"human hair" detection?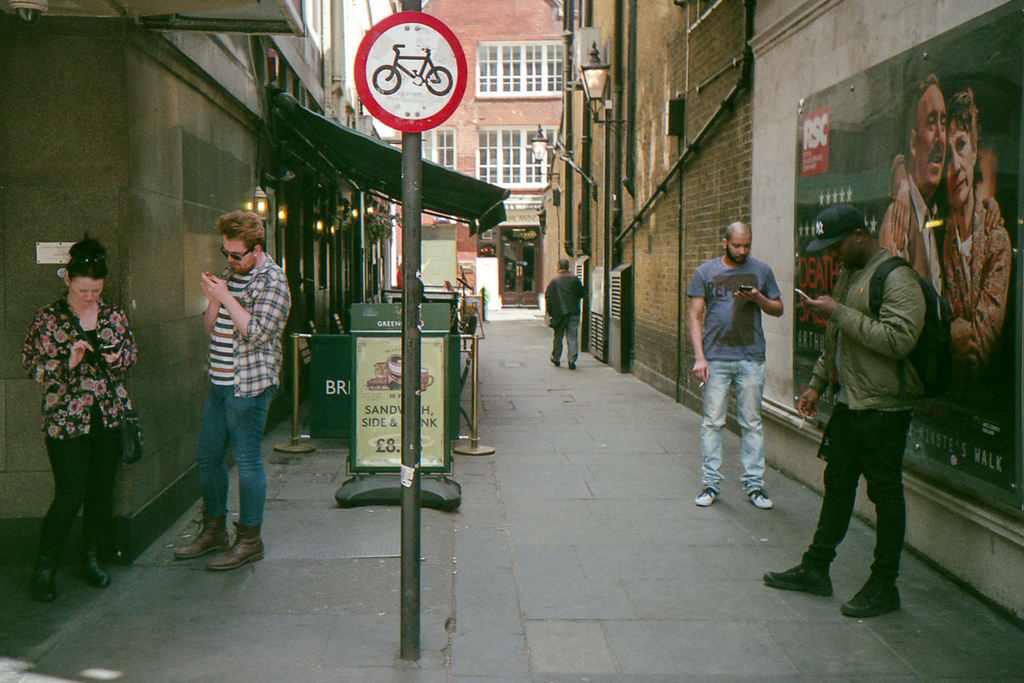
216/205/268/252
